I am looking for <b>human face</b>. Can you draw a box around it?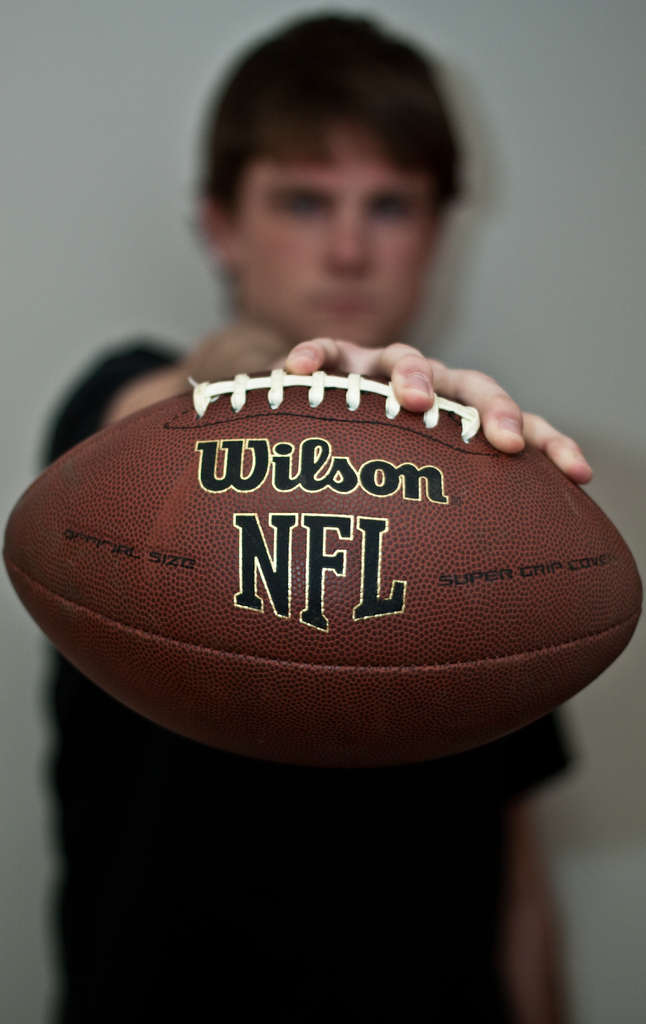
Sure, the bounding box is (245, 133, 439, 339).
